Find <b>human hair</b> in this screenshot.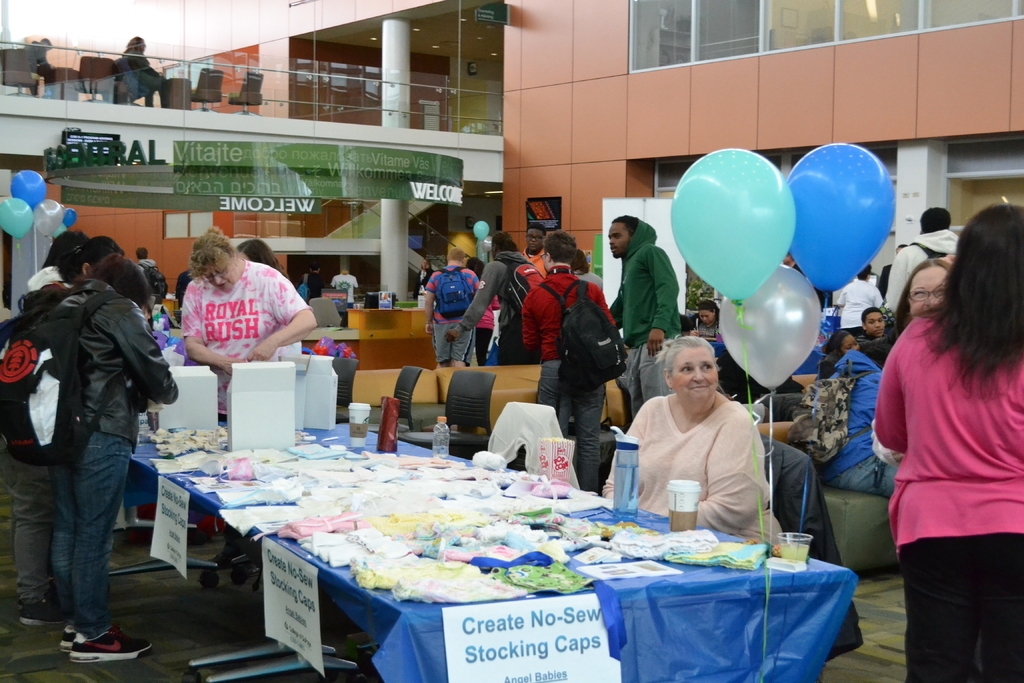
The bounding box for <b>human hair</b> is (894, 254, 957, 339).
